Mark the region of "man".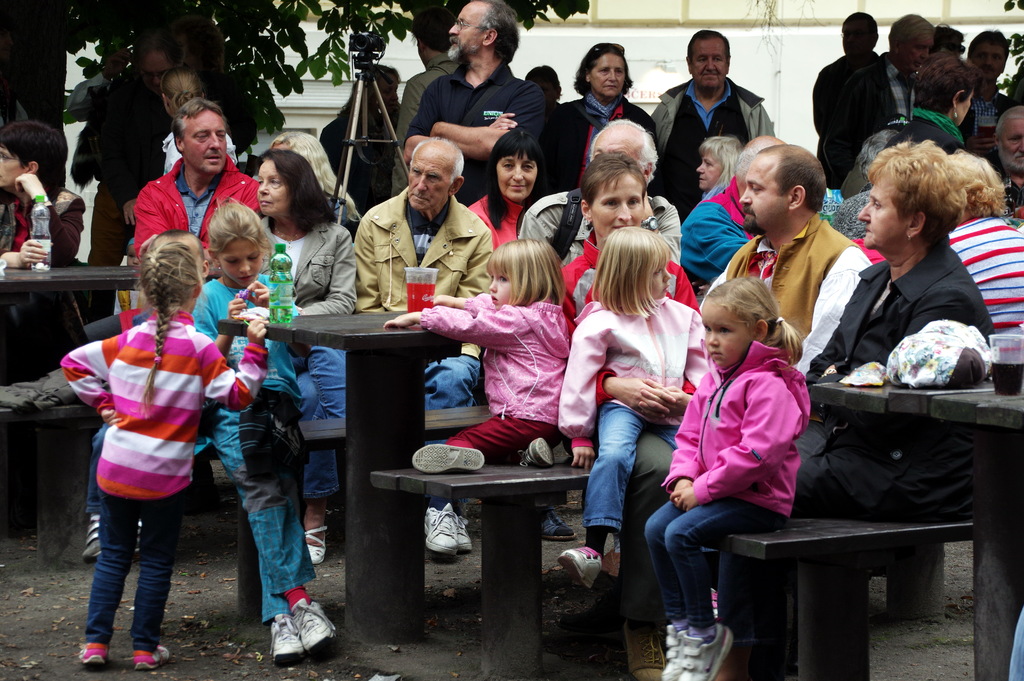
Region: select_region(993, 103, 1023, 176).
